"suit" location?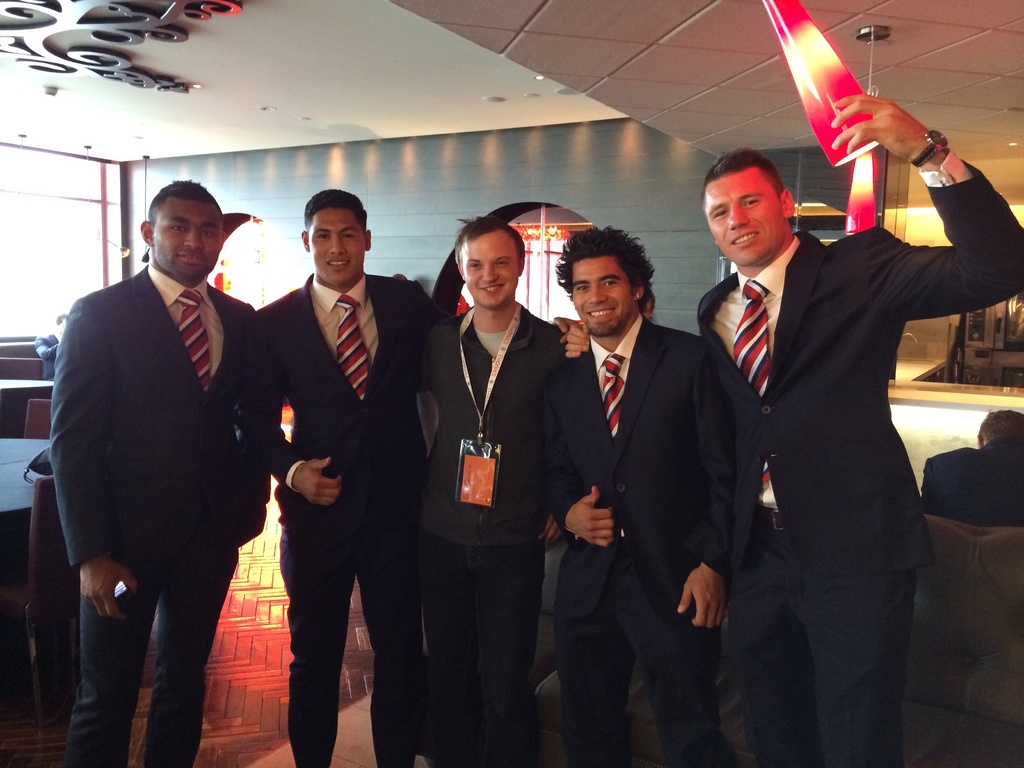
{"left": 419, "top": 298, "right": 592, "bottom": 765}
